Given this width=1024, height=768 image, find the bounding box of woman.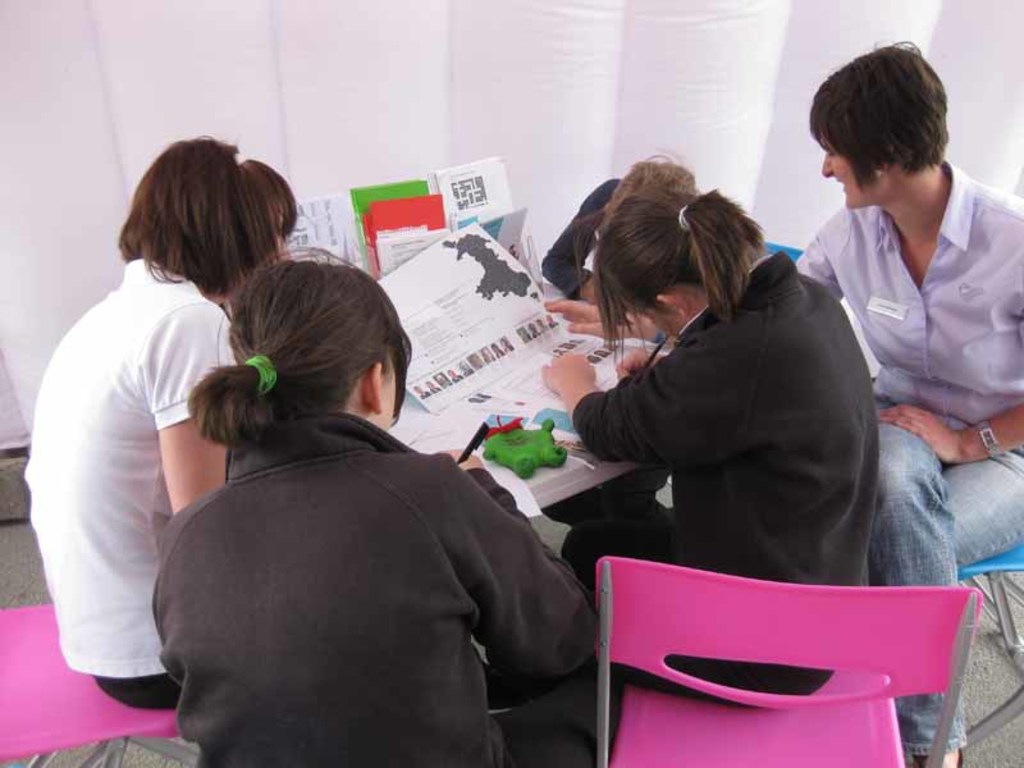
crop(558, 163, 920, 650).
